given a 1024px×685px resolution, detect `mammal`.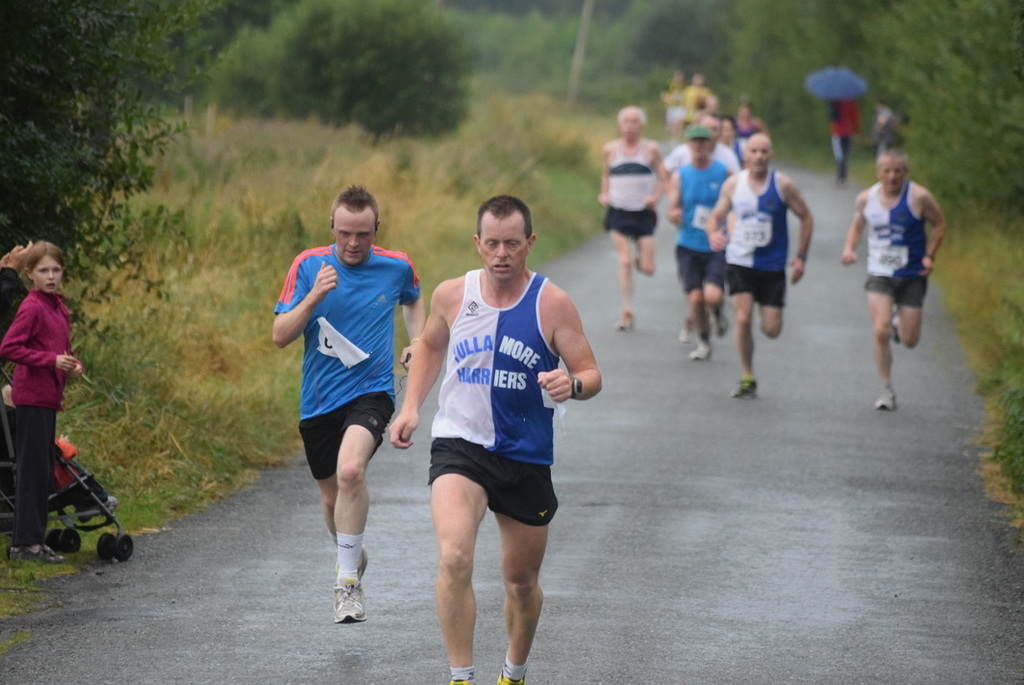
box(876, 99, 904, 151).
